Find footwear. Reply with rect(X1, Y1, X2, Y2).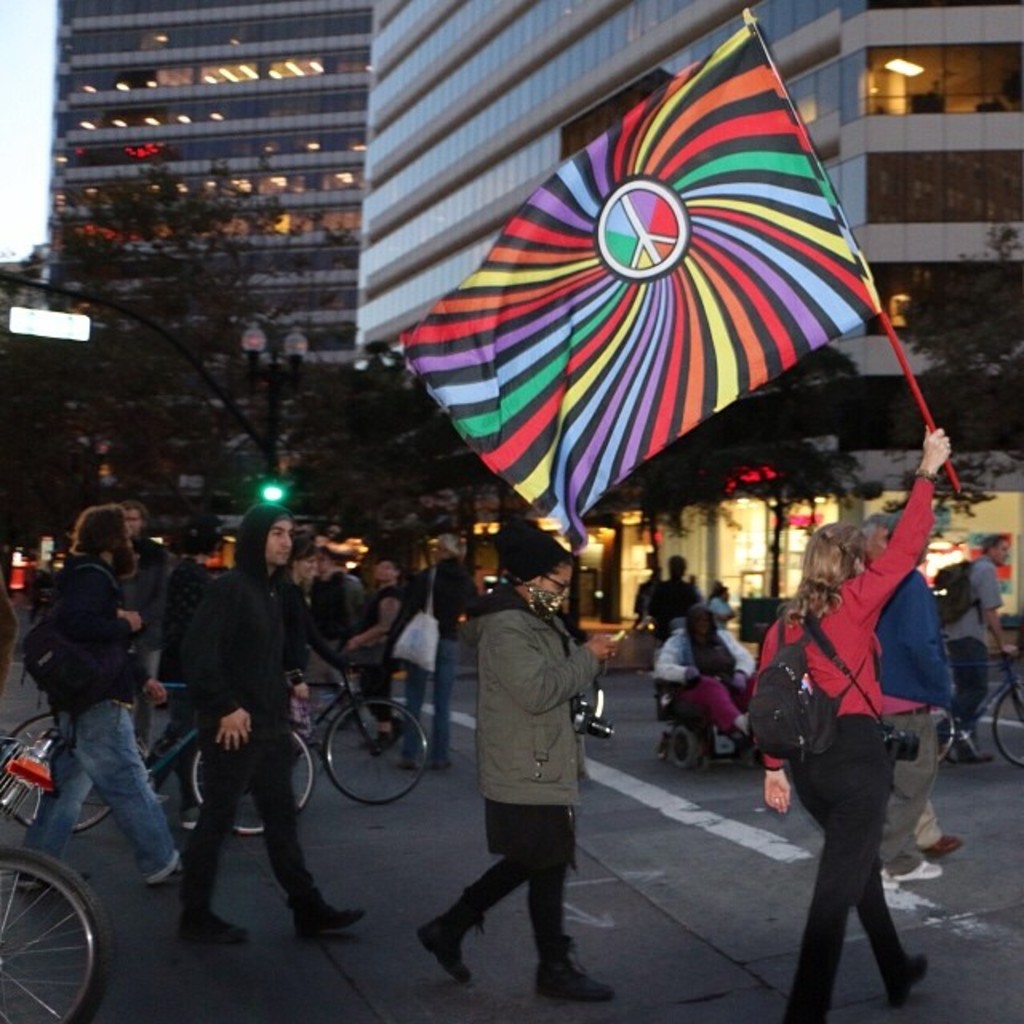
rect(419, 896, 475, 984).
